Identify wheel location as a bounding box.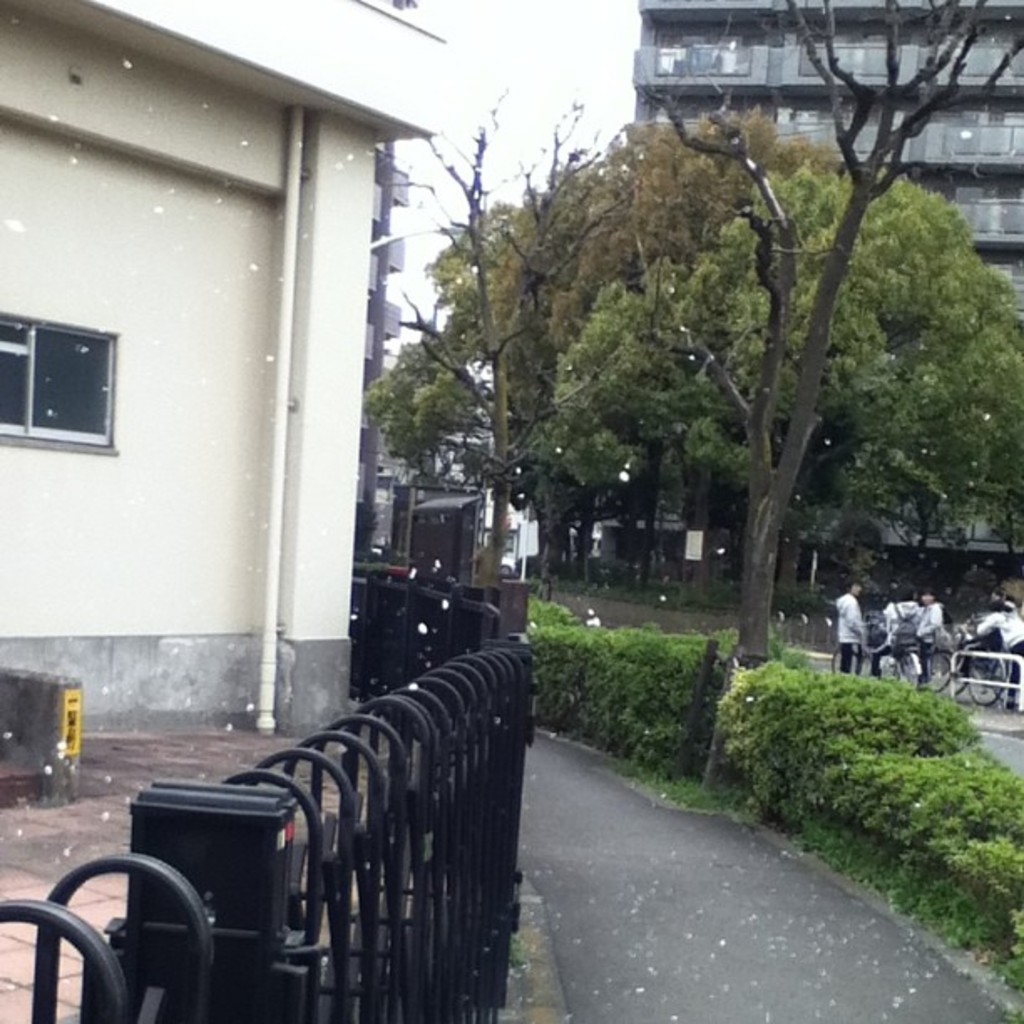
[967,658,1001,704].
